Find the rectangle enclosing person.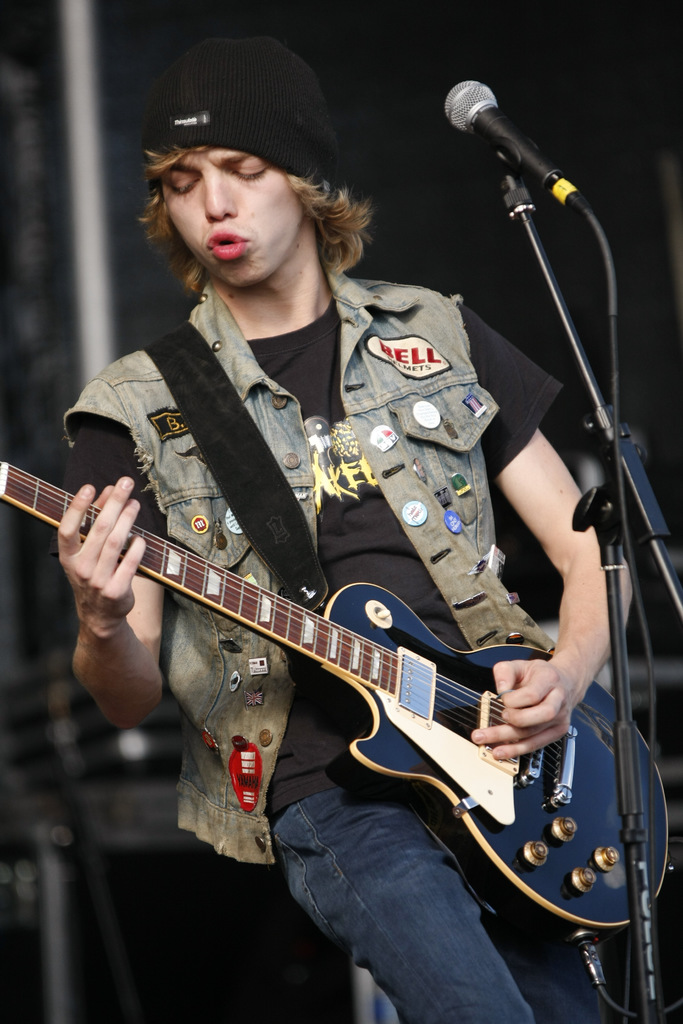
Rect(50, 29, 640, 1023).
